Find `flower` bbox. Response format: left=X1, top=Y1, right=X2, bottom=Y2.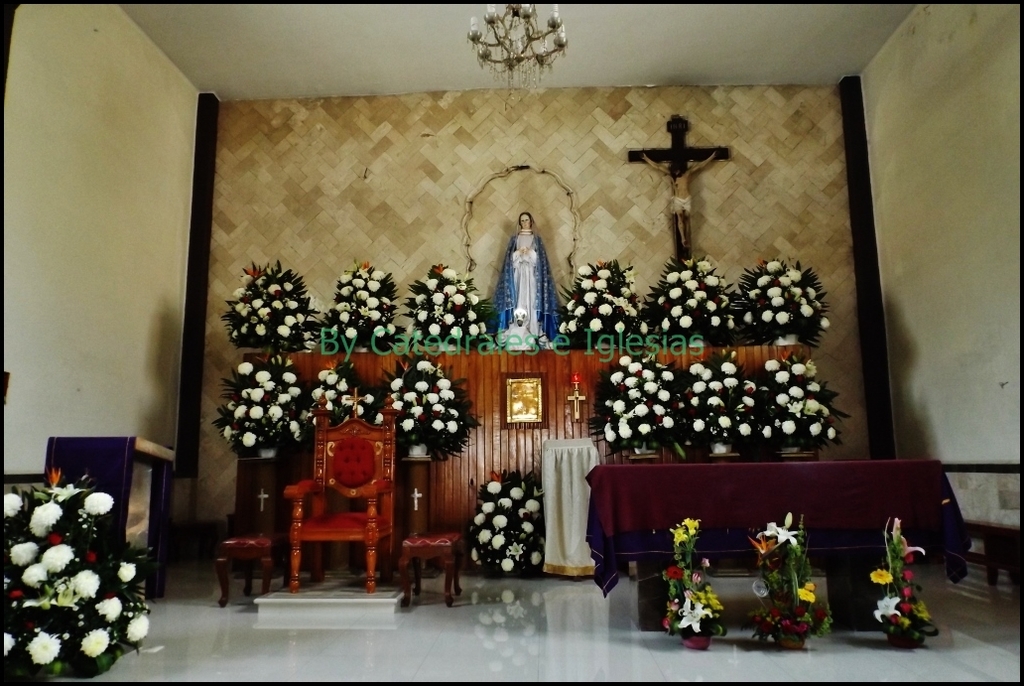
left=41, top=547, right=74, bottom=570.
